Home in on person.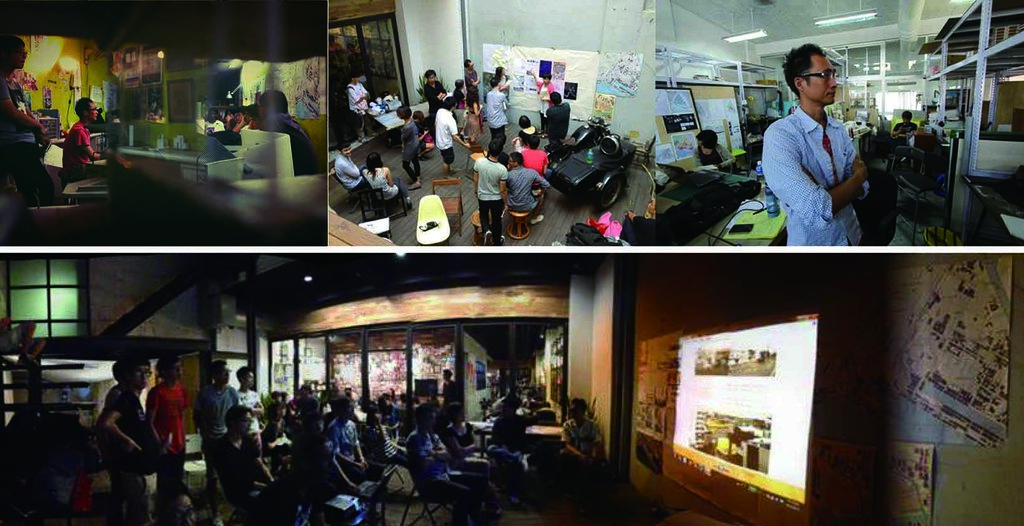
Homed in at select_region(890, 108, 924, 144).
